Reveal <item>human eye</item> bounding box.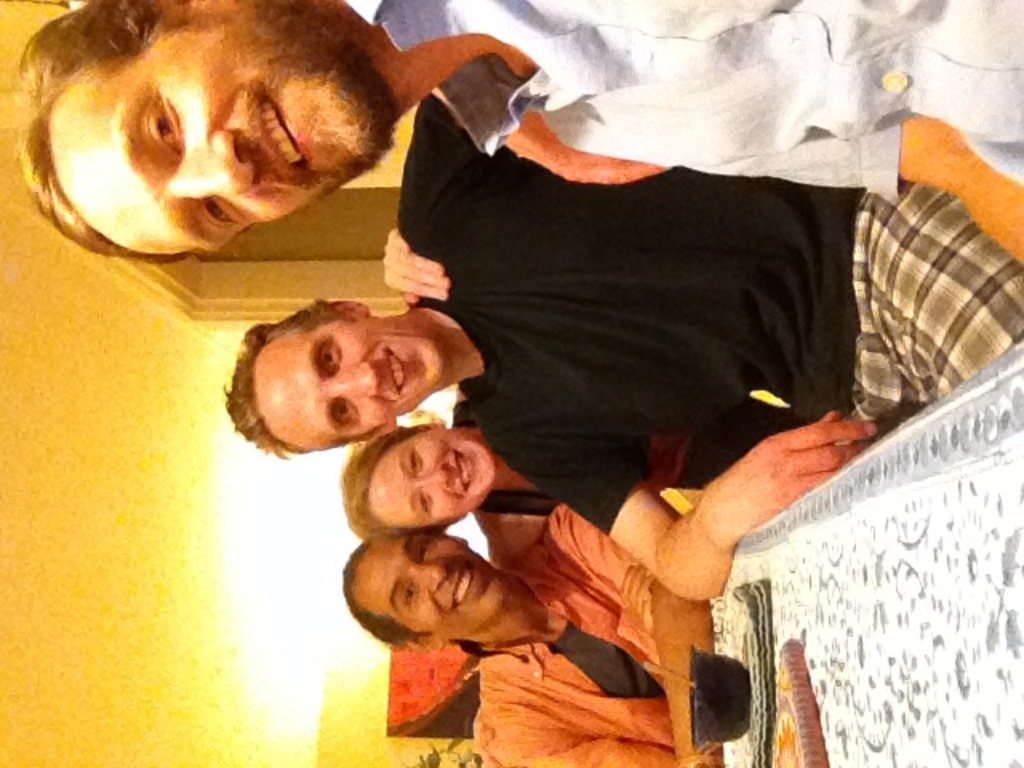
Revealed: (left=334, top=392, right=357, bottom=427).
